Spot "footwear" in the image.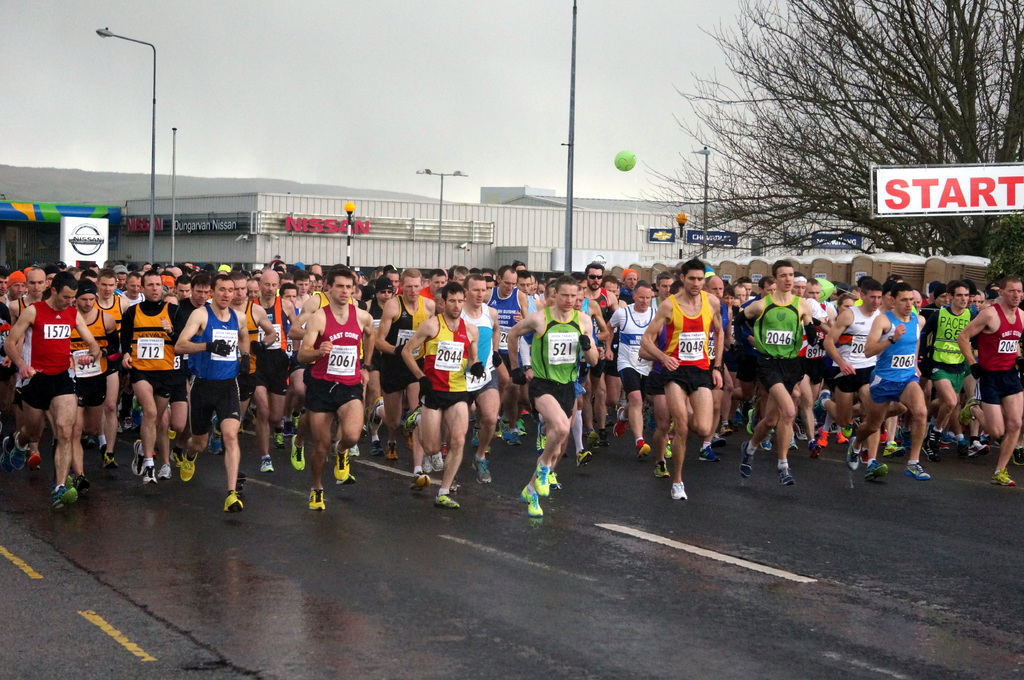
"footwear" found at <region>24, 448, 38, 470</region>.
